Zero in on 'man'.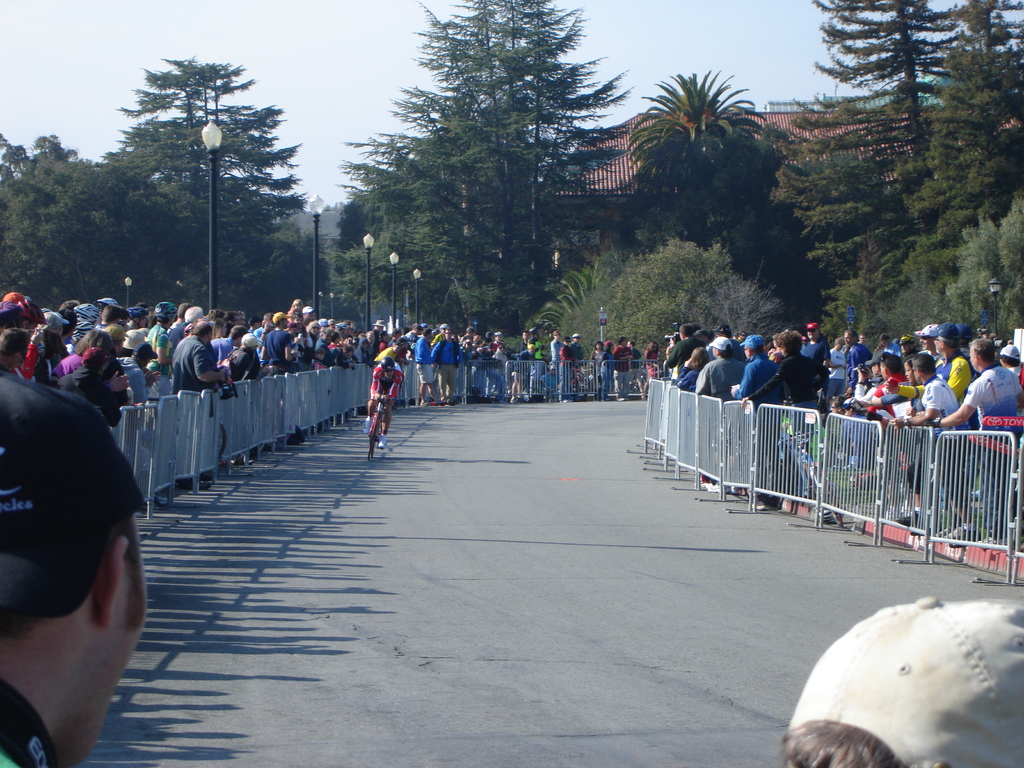
Zeroed in: <bbox>802, 323, 835, 364</bbox>.
